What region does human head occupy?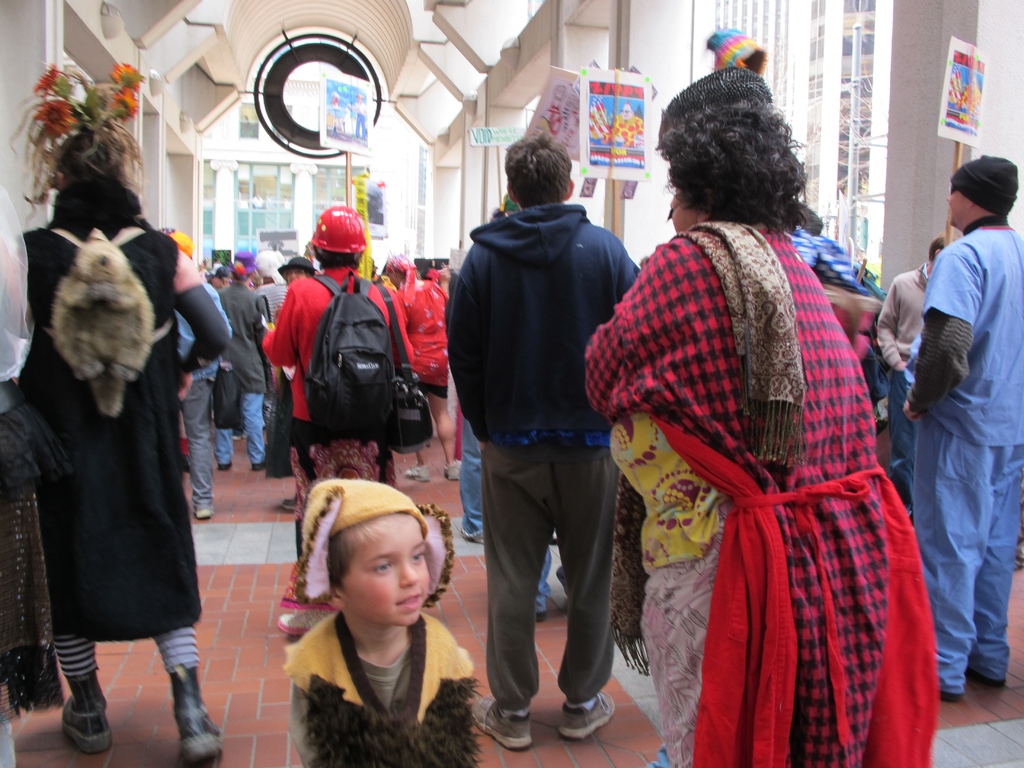
[x1=936, y1=157, x2=1023, y2=234].
